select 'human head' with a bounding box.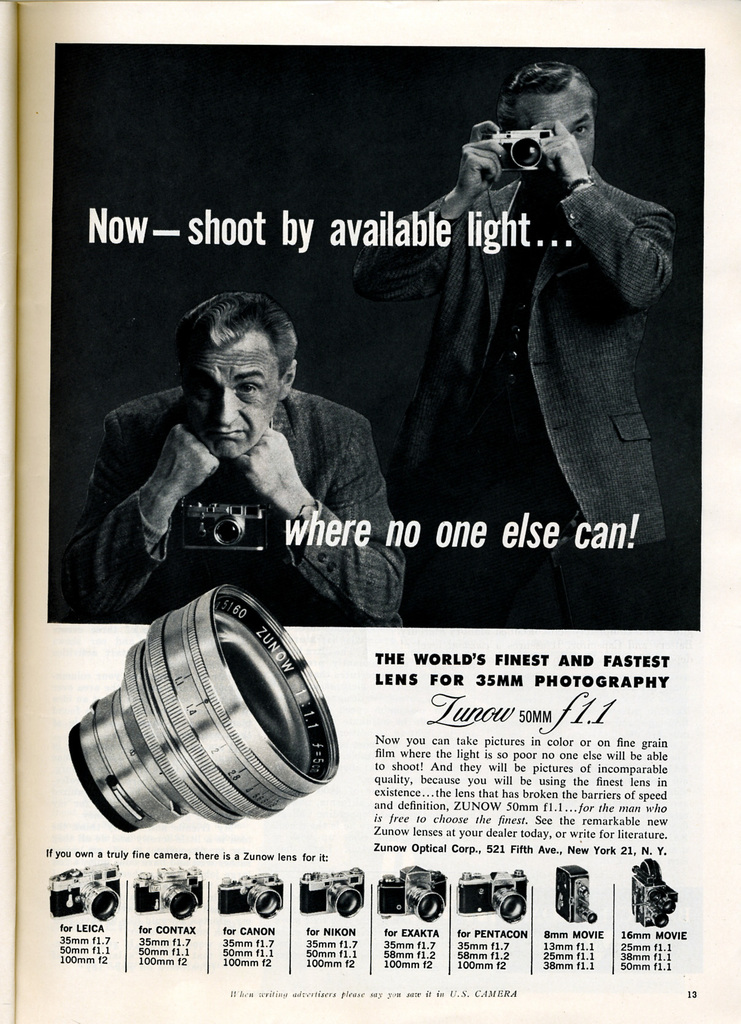
crop(166, 285, 303, 436).
